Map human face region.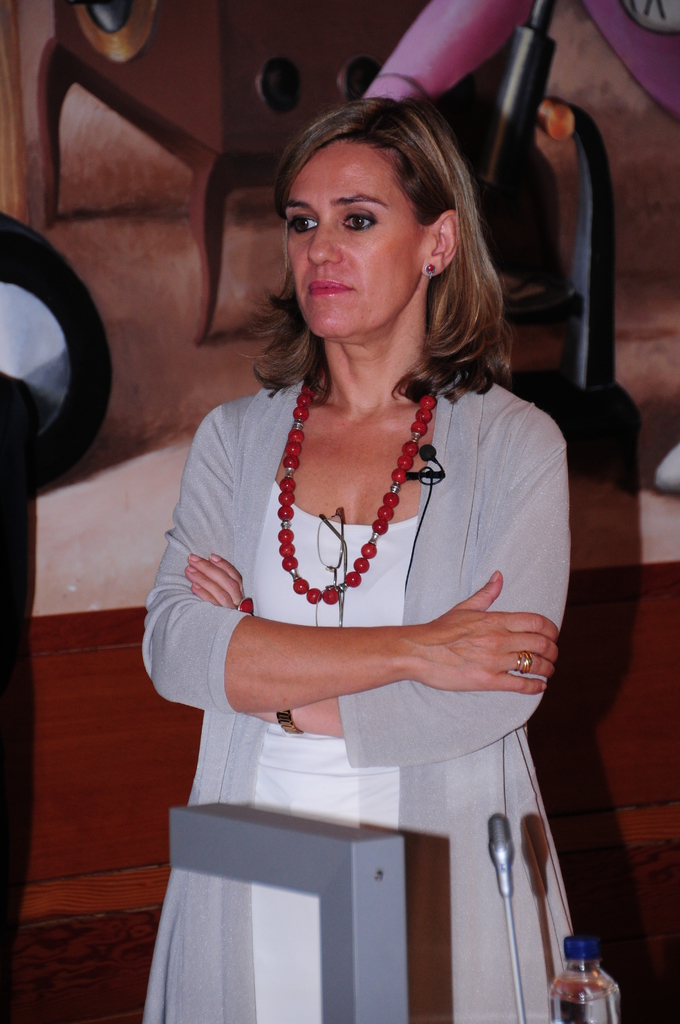
Mapped to x1=285 y1=138 x2=428 y2=339.
